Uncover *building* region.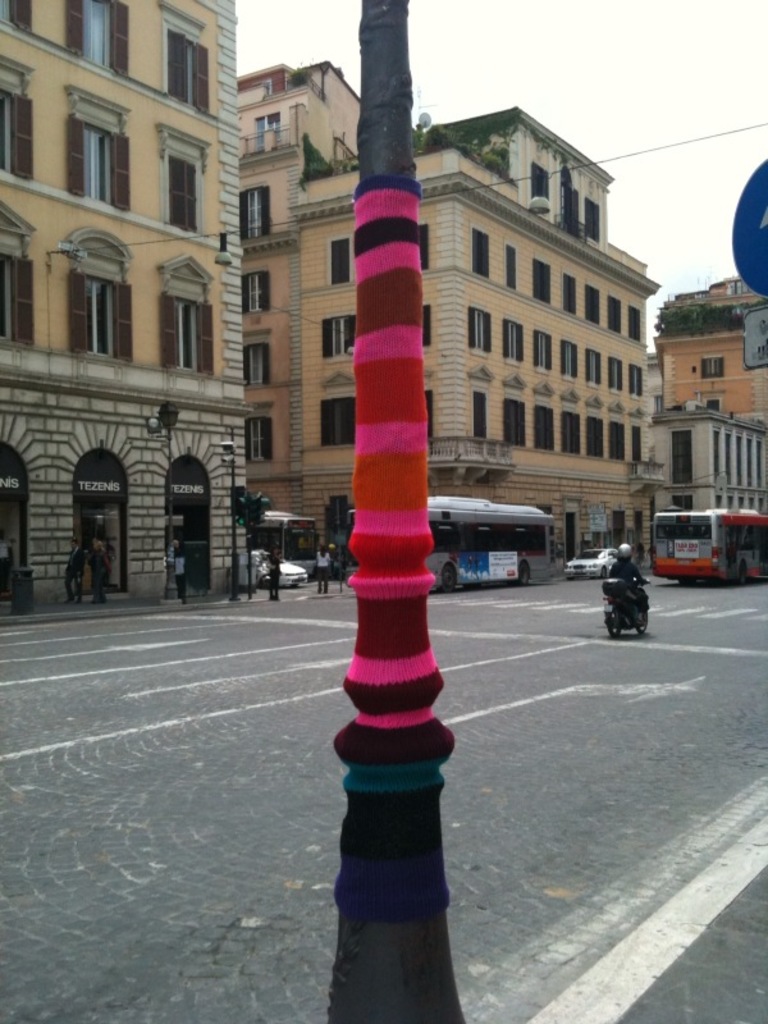
Uncovered: 653, 279, 767, 424.
